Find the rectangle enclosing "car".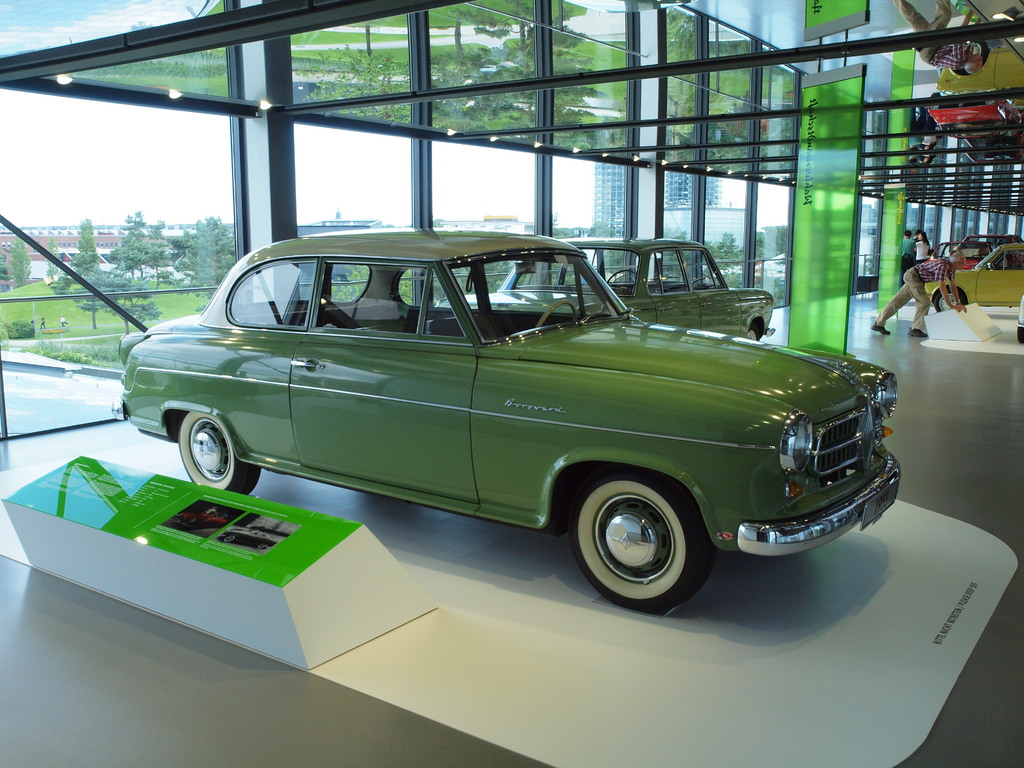
<bbox>927, 246, 1023, 311</bbox>.
